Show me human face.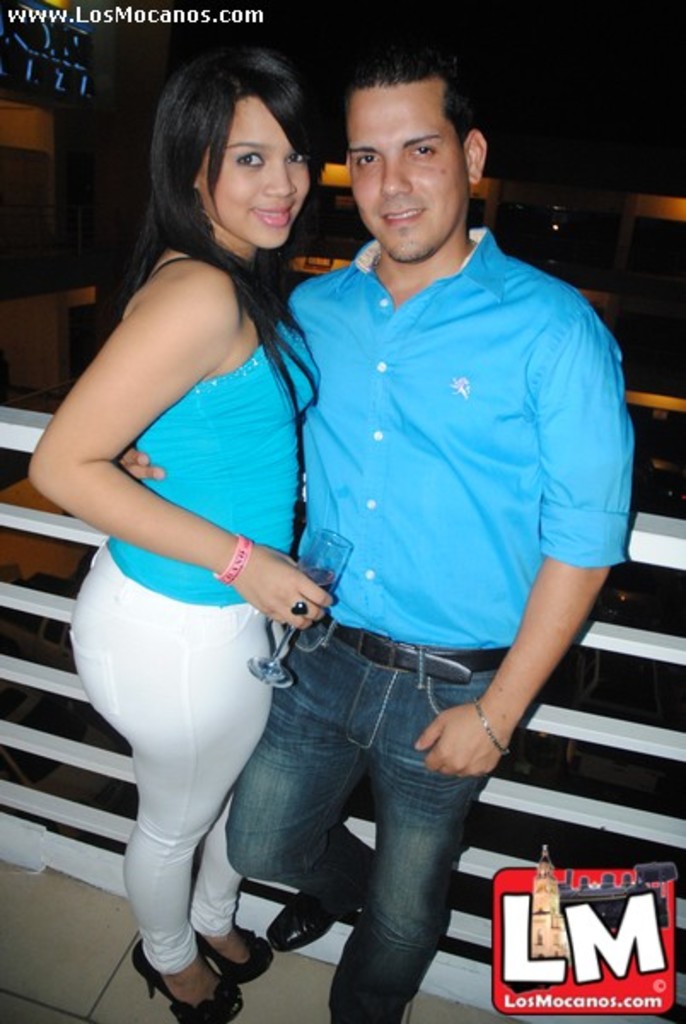
human face is here: box(193, 99, 309, 247).
